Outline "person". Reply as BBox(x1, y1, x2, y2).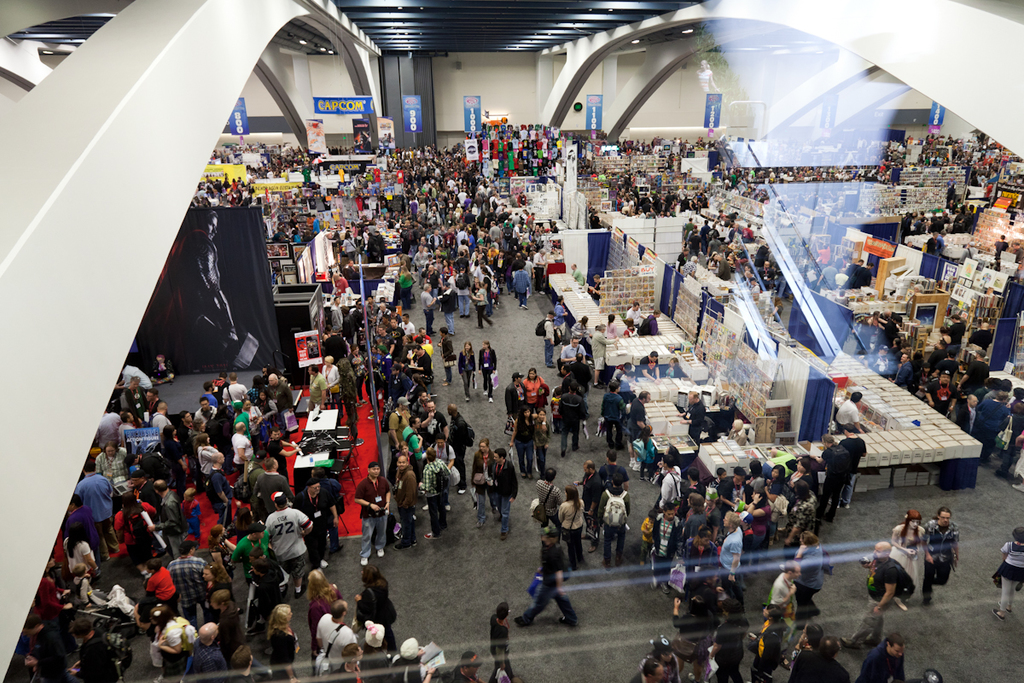
BBox(455, 340, 479, 405).
